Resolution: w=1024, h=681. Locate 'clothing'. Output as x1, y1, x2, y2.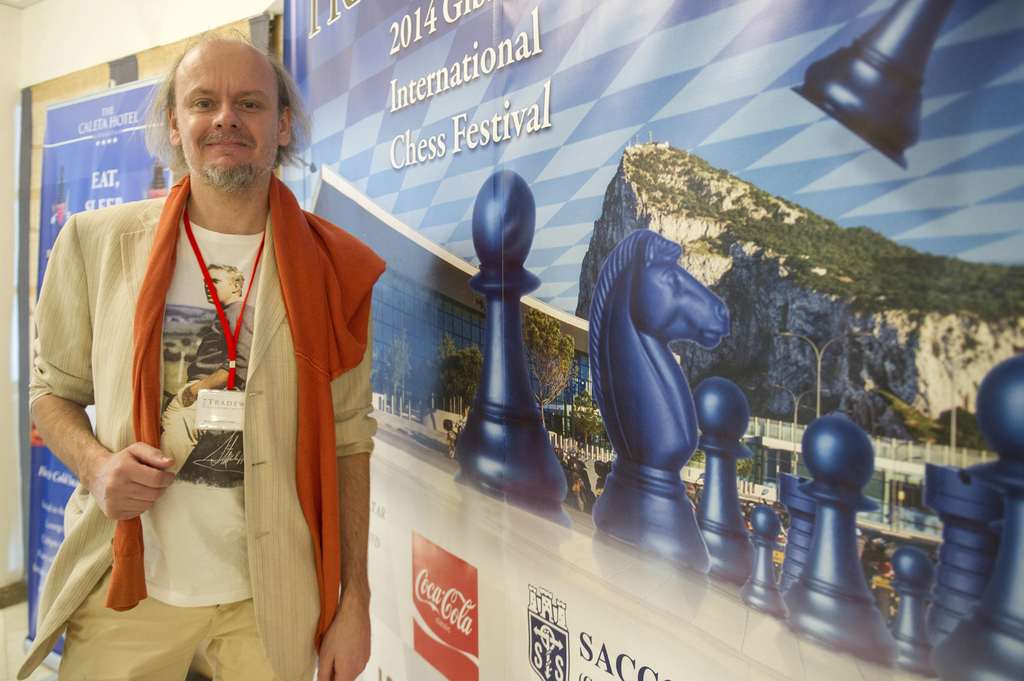
47, 143, 374, 648.
